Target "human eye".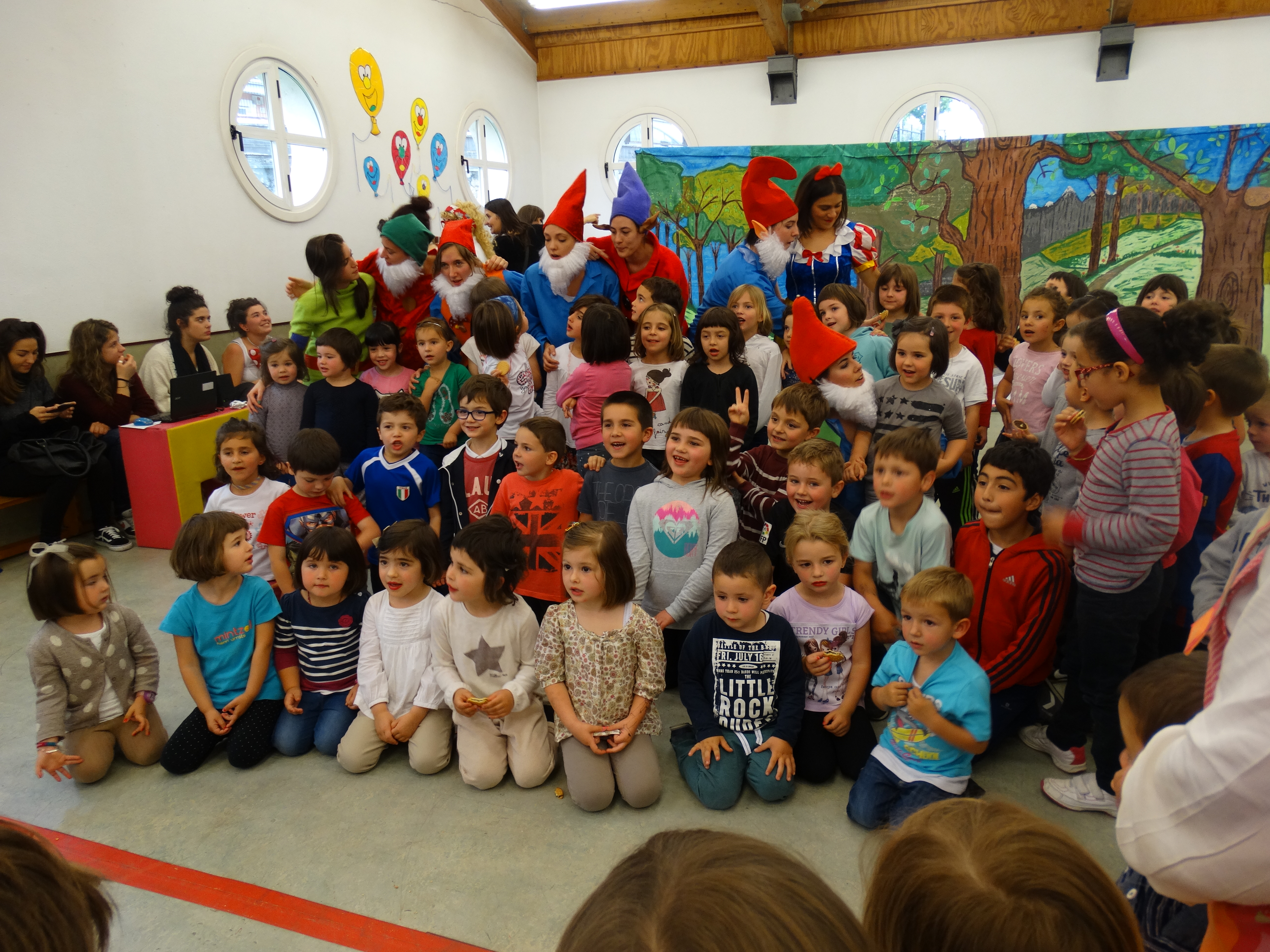
Target region: l=29, t=82, r=30, b=84.
